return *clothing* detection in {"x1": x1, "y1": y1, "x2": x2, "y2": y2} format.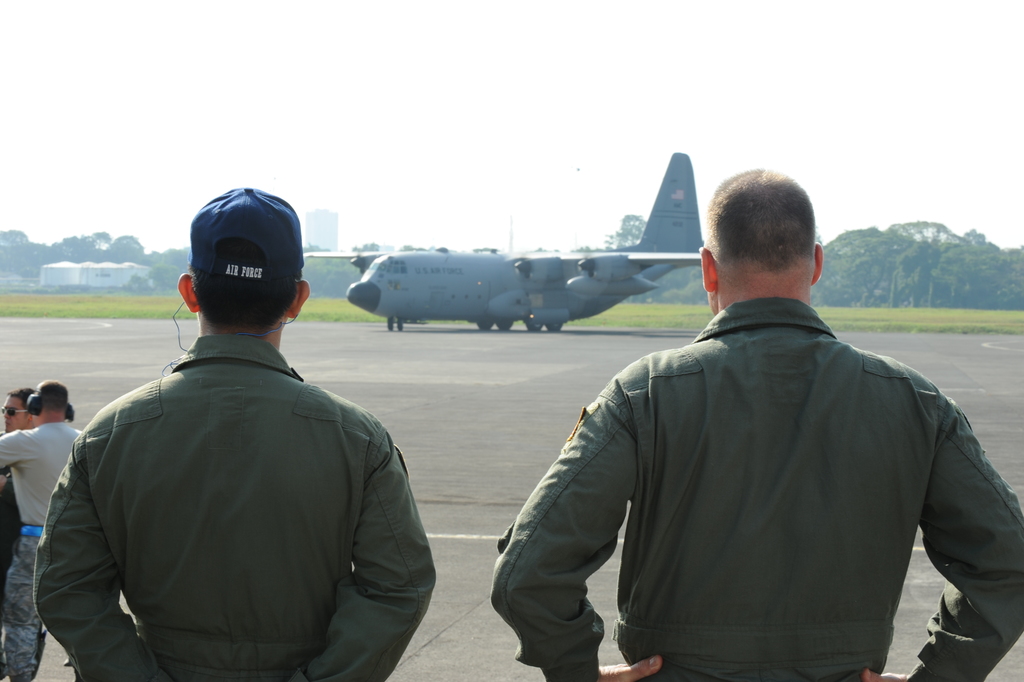
{"x1": 0, "y1": 464, "x2": 19, "y2": 598}.
